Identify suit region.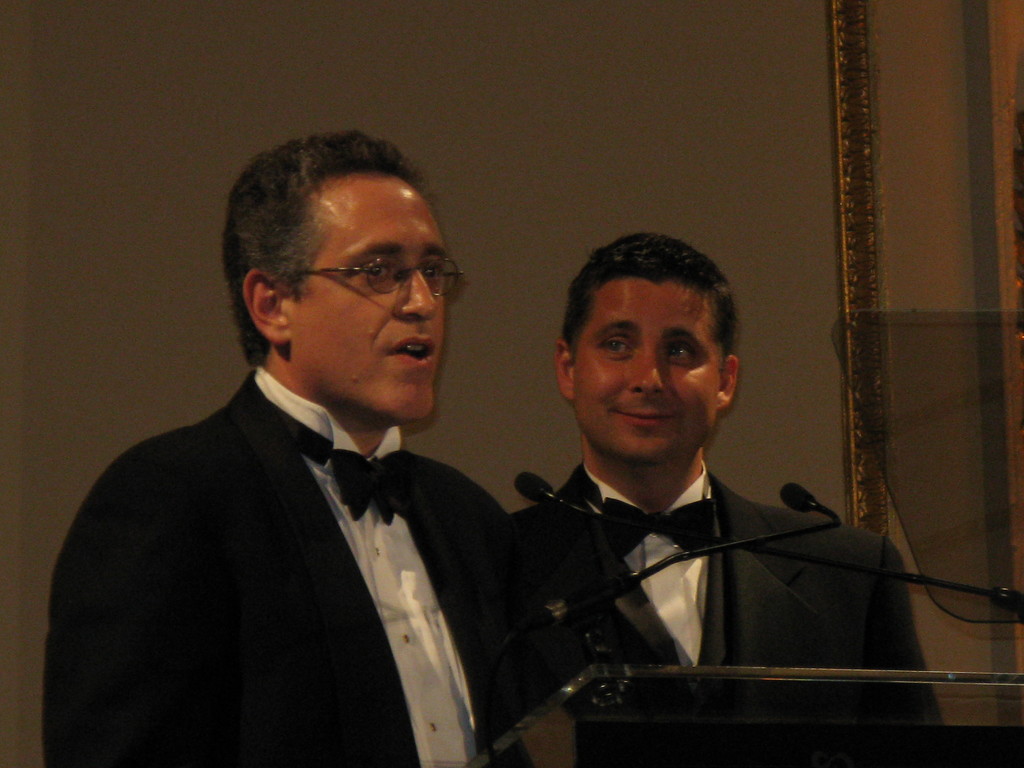
Region: (left=512, top=475, right=941, bottom=723).
